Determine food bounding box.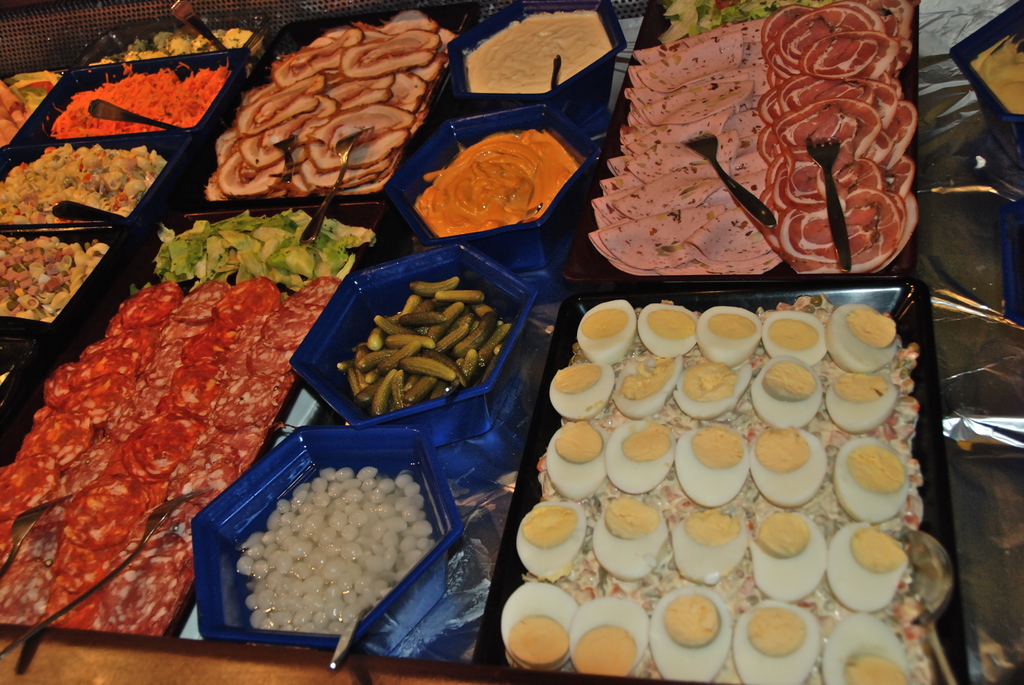
Determined: BBox(834, 436, 909, 524).
